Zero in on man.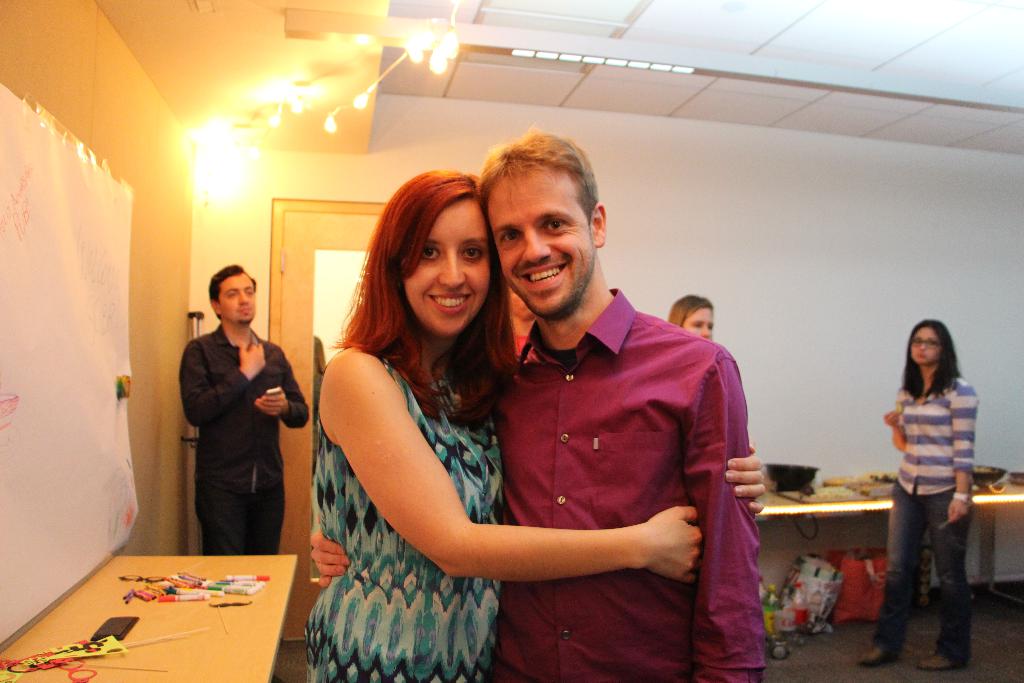
Zeroed in: box(170, 260, 303, 566).
